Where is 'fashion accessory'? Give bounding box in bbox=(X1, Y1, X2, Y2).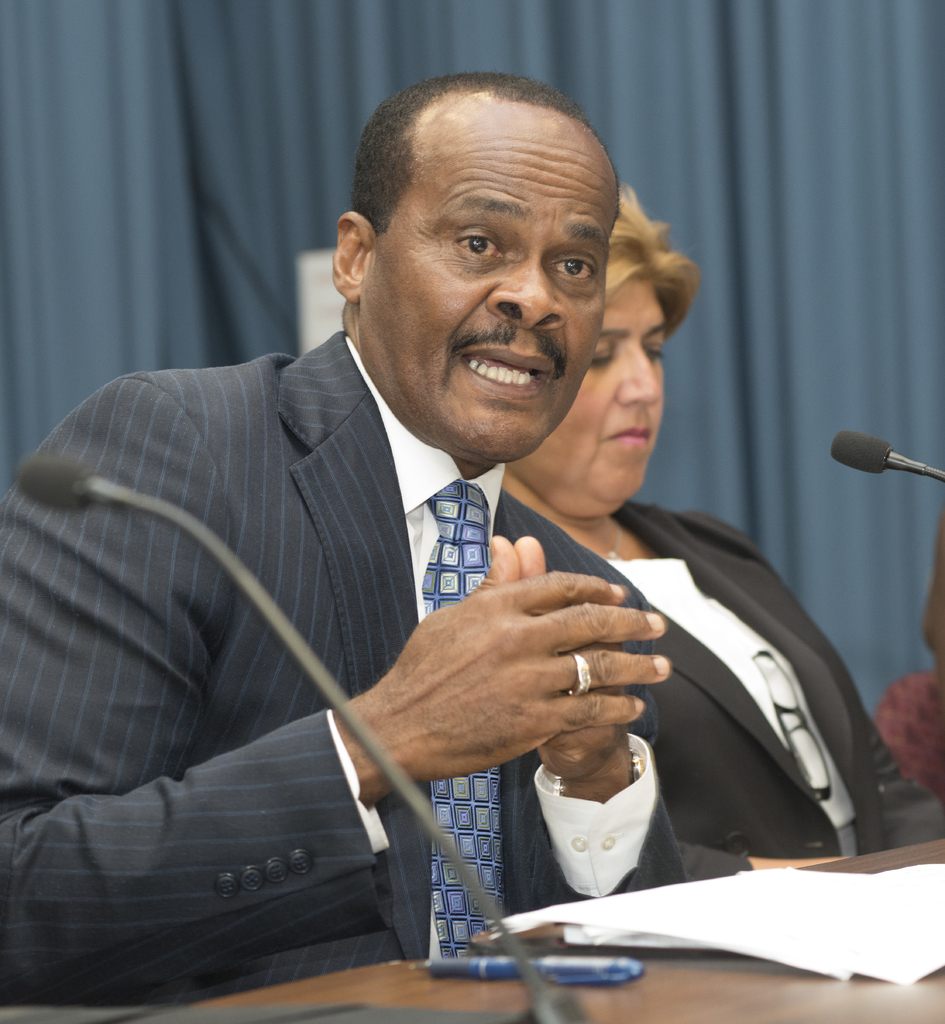
bbox=(597, 520, 624, 556).
